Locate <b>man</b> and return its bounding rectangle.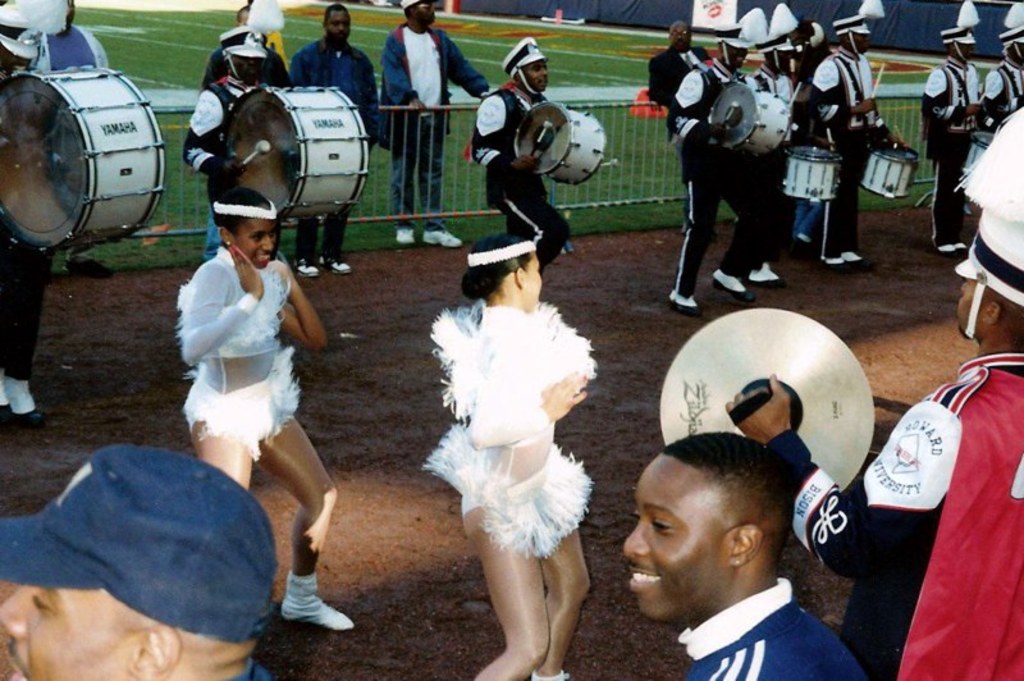
crop(291, 3, 375, 274).
